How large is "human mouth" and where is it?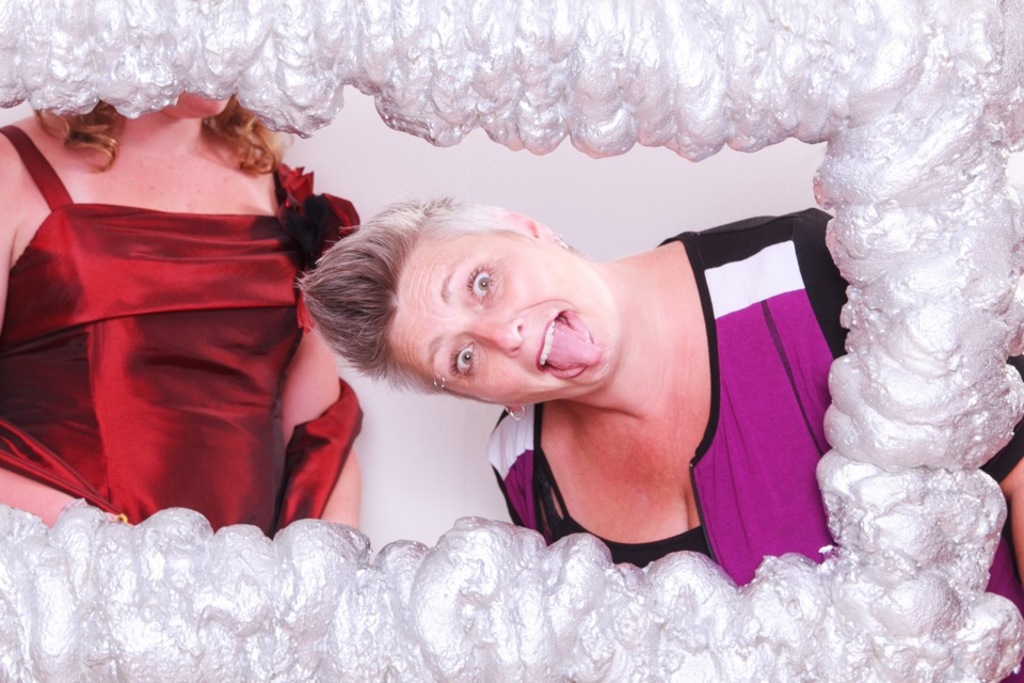
Bounding box: left=533, top=312, right=605, bottom=381.
